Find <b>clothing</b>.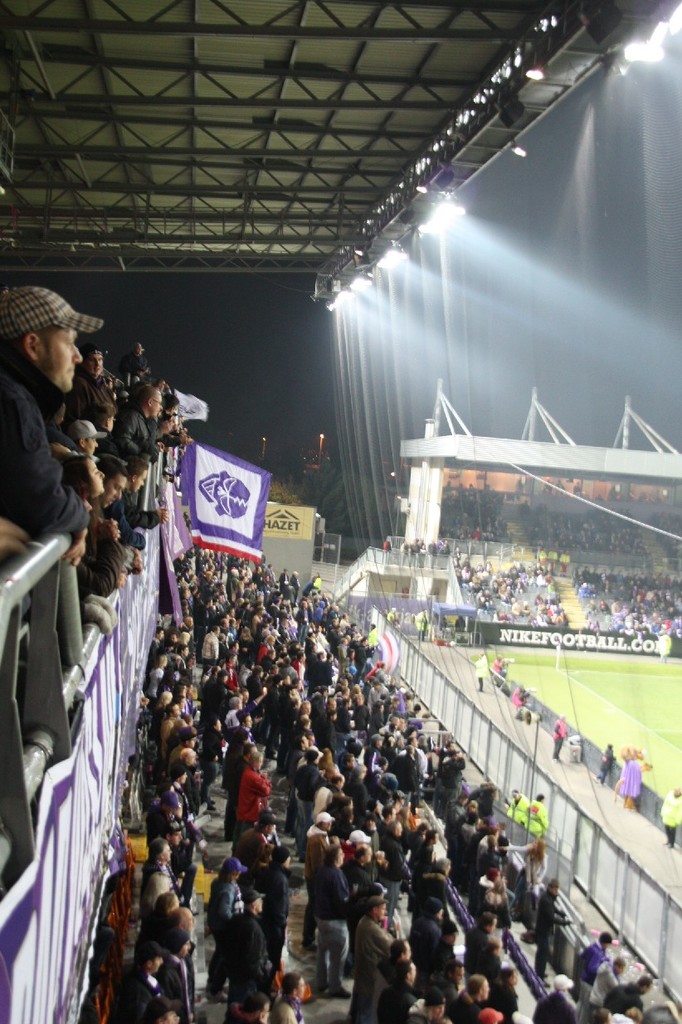
rect(0, 341, 95, 536).
